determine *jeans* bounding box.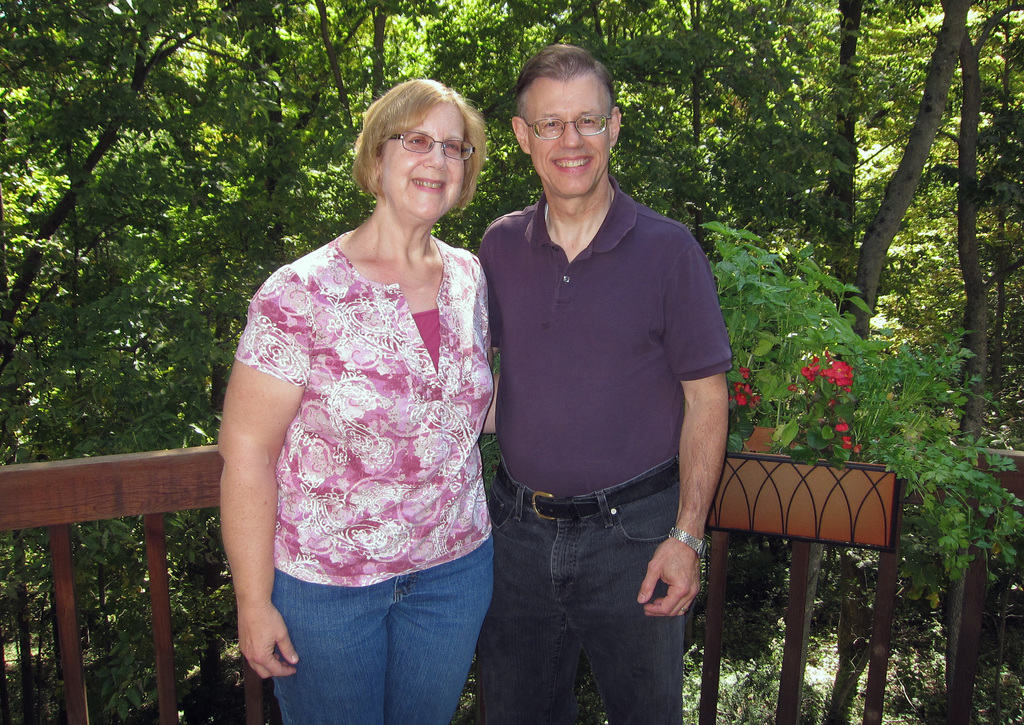
Determined: [left=485, top=459, right=680, bottom=724].
